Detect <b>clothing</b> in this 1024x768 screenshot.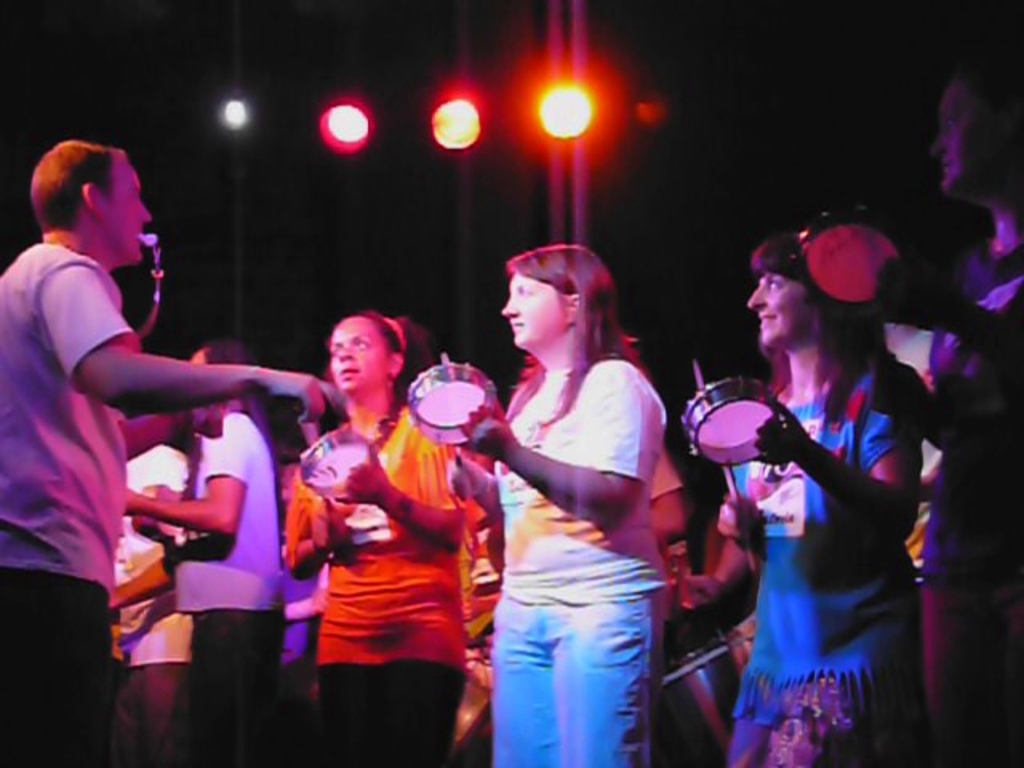
Detection: crop(176, 398, 288, 766).
